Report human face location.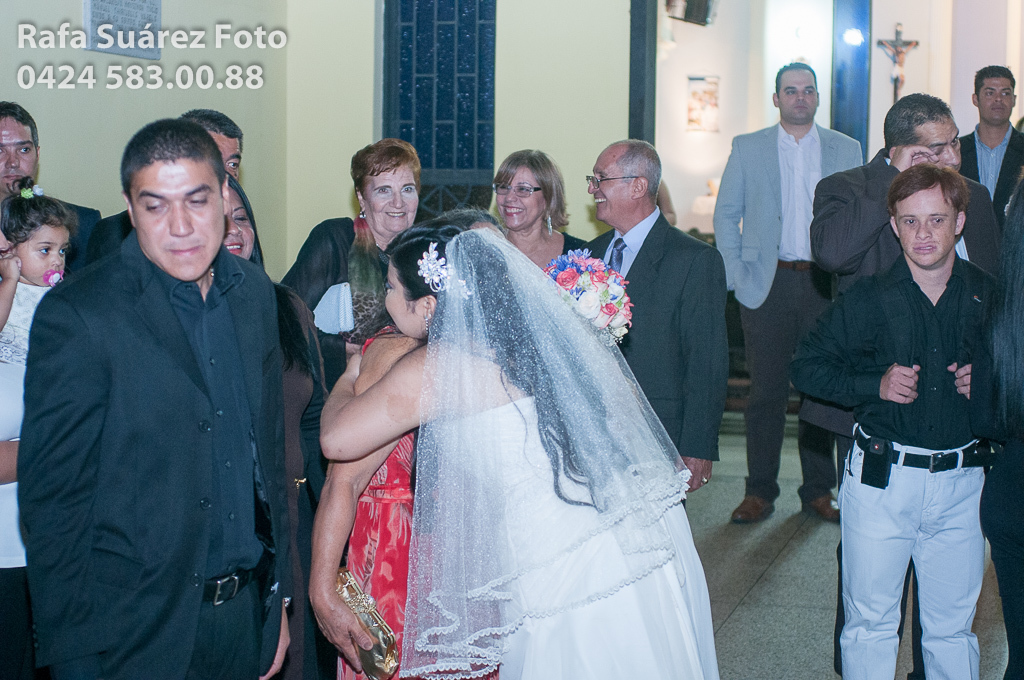
Report: {"left": 593, "top": 152, "right": 636, "bottom": 226}.
